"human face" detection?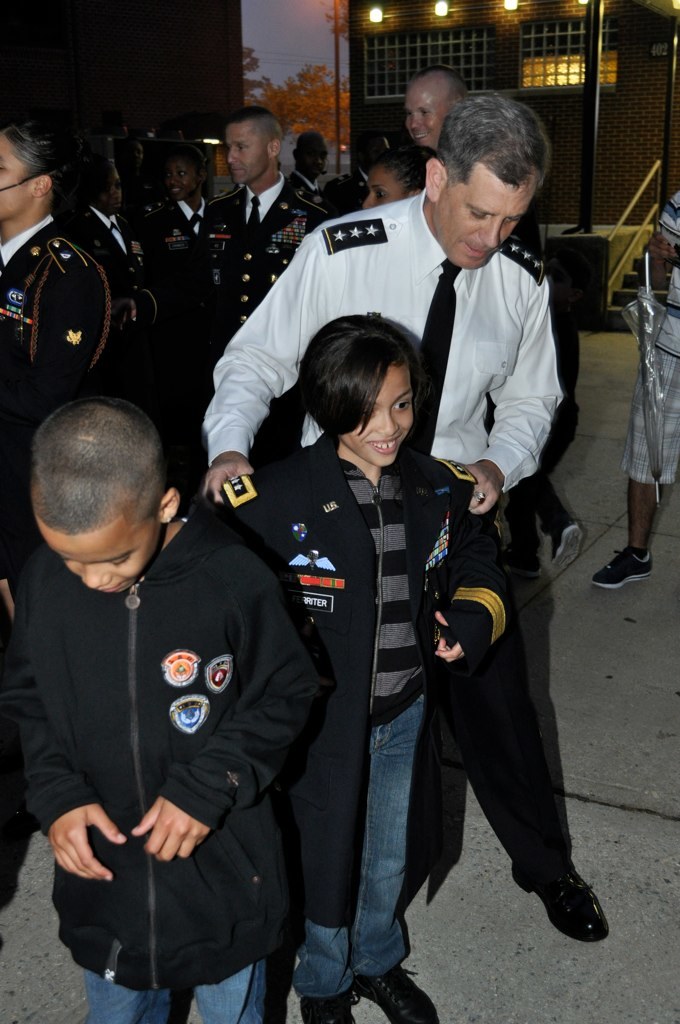
region(46, 528, 150, 597)
